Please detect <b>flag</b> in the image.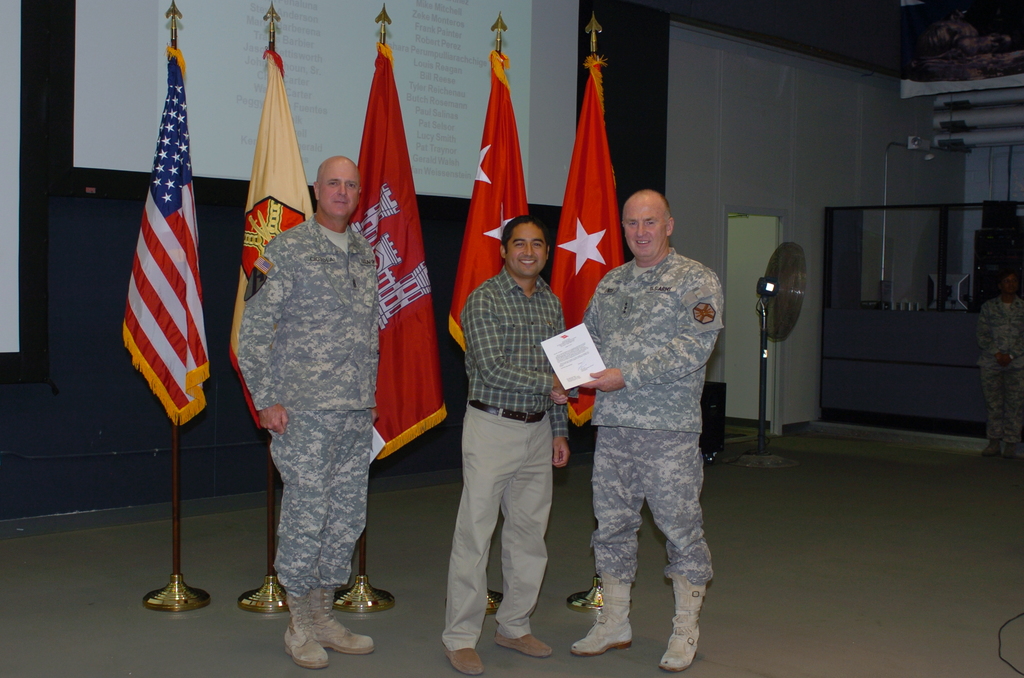
[355,40,453,462].
